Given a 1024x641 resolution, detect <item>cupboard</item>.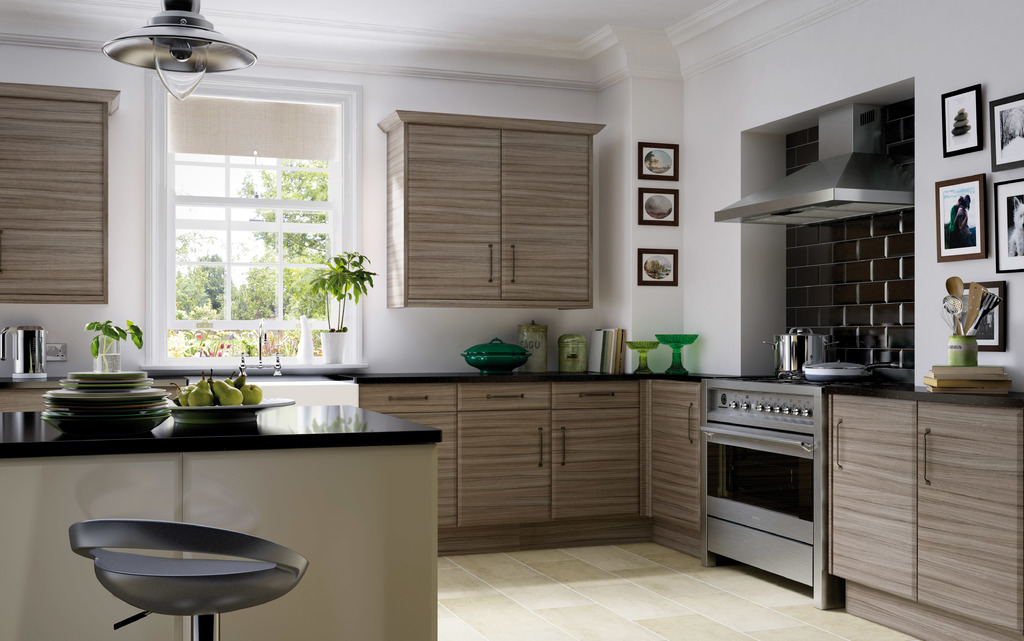
[x1=343, y1=370, x2=700, y2=567].
